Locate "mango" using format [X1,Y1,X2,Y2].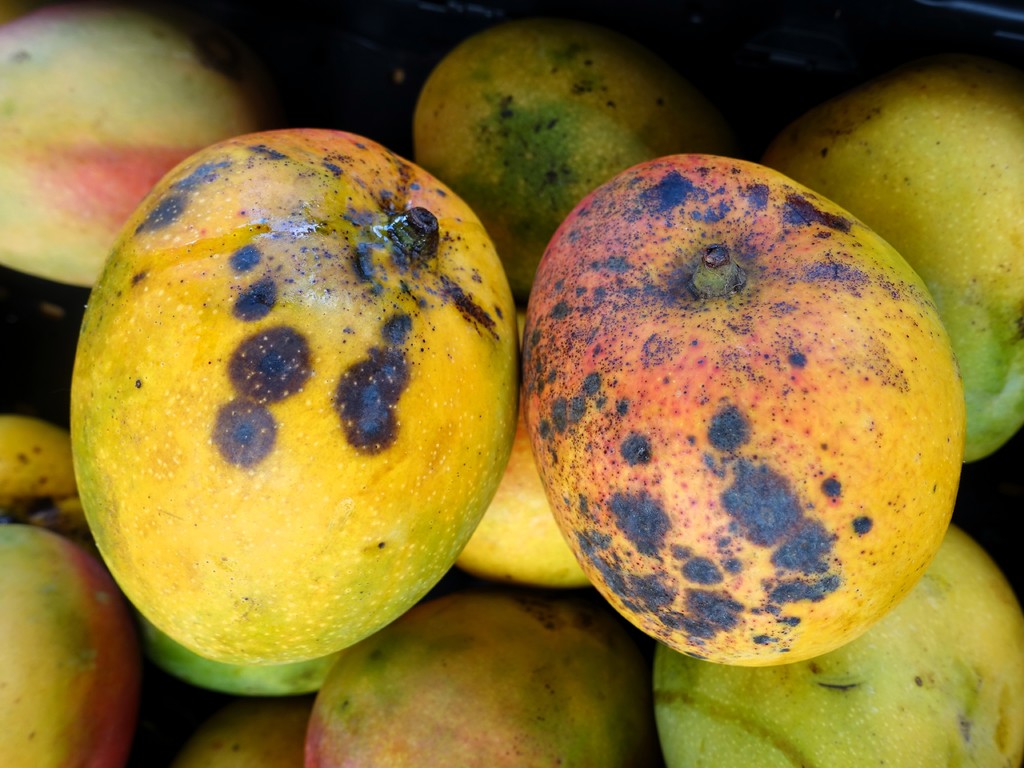
[776,65,1023,463].
